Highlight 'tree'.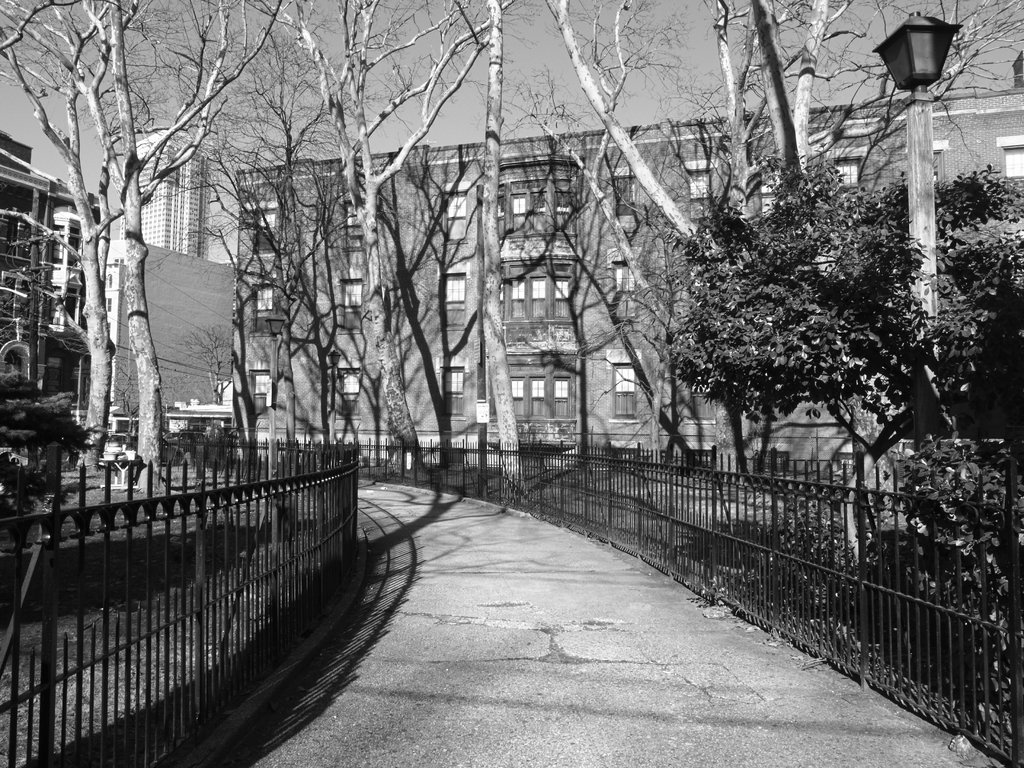
Highlighted region: BBox(758, 159, 1023, 493).
